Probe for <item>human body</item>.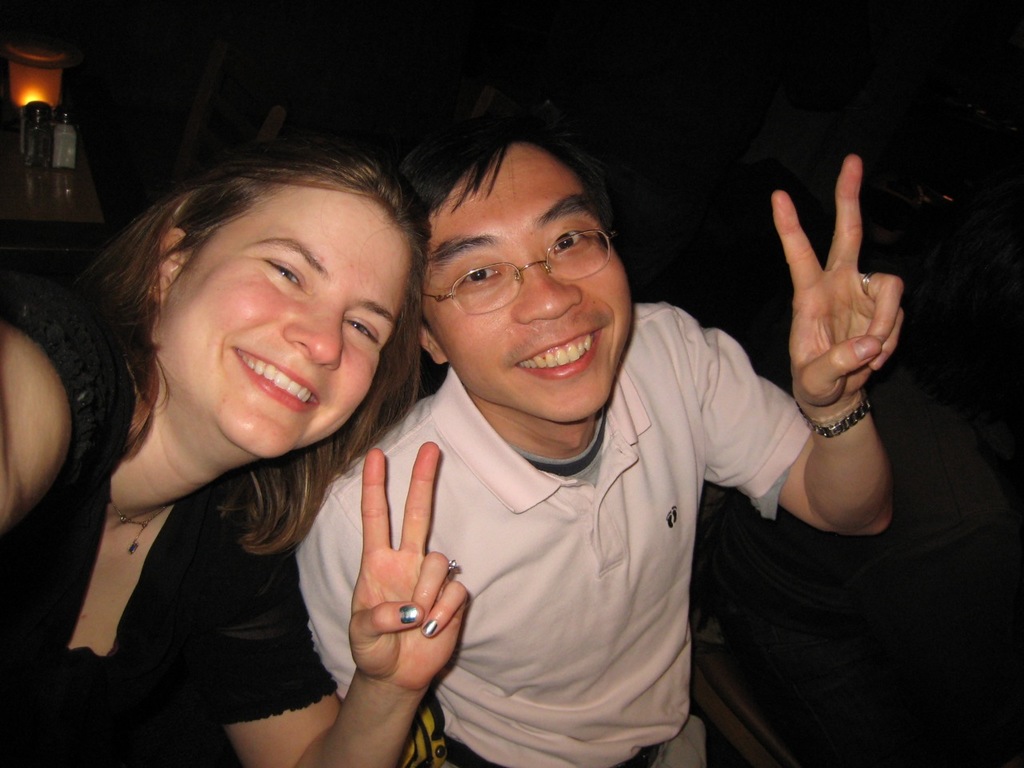
Probe result: detection(702, 172, 1023, 767).
